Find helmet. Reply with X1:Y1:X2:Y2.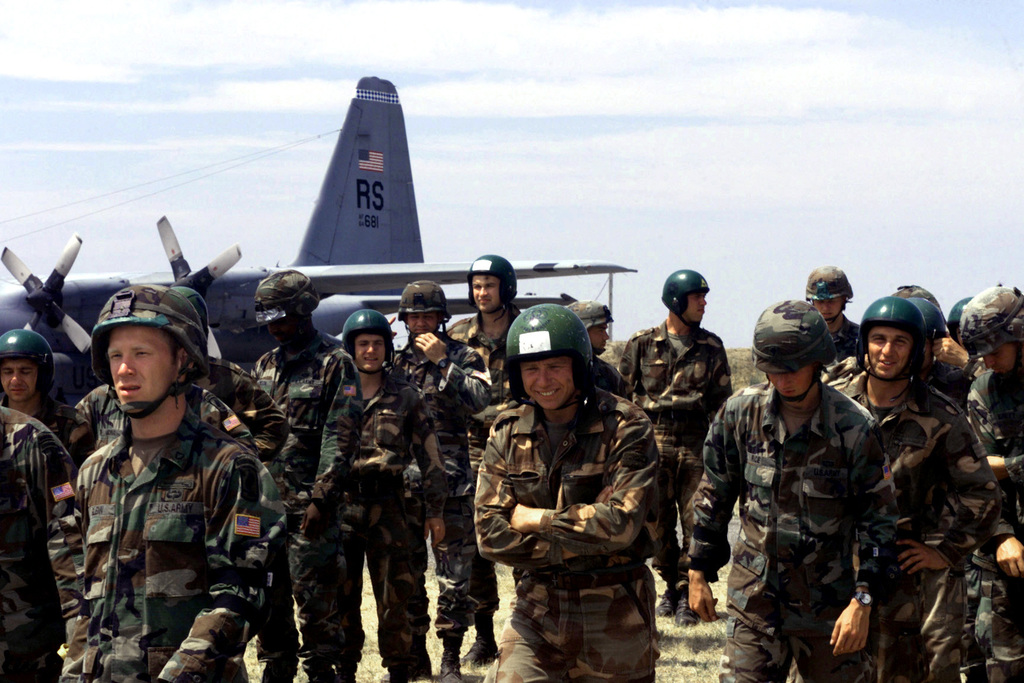
803:264:852:320.
